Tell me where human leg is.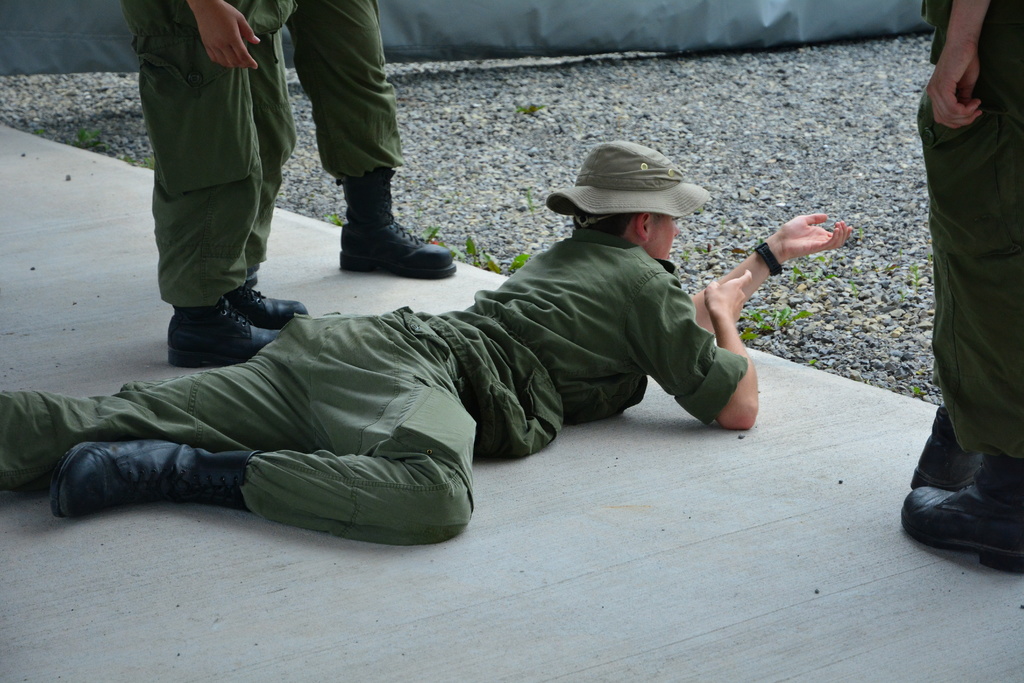
human leg is at bbox=[216, 0, 303, 324].
